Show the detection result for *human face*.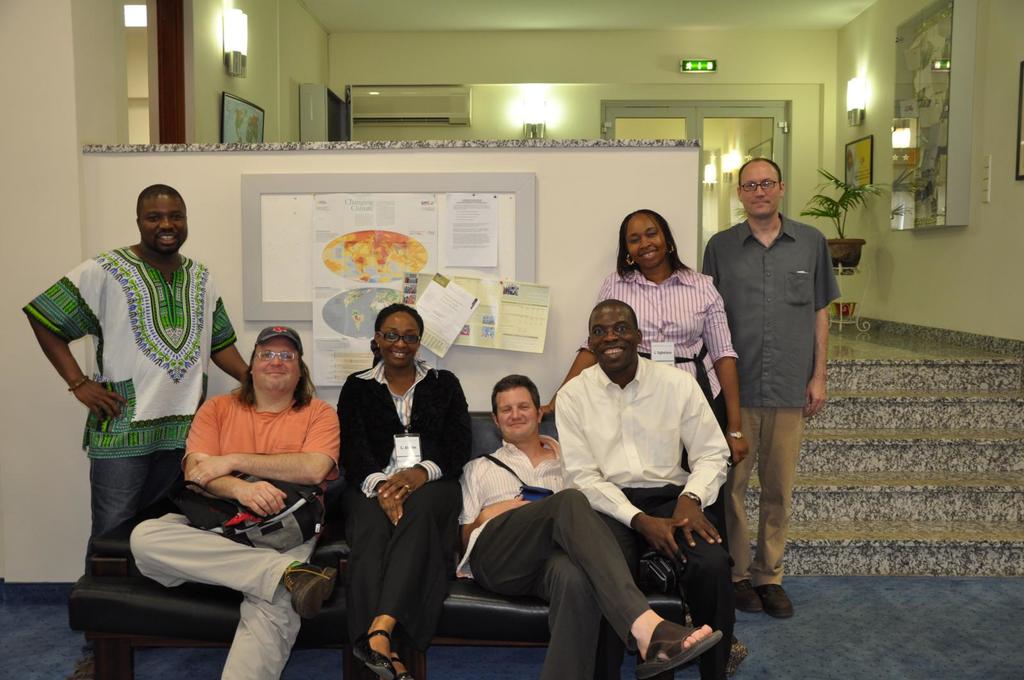
[585,314,639,367].
